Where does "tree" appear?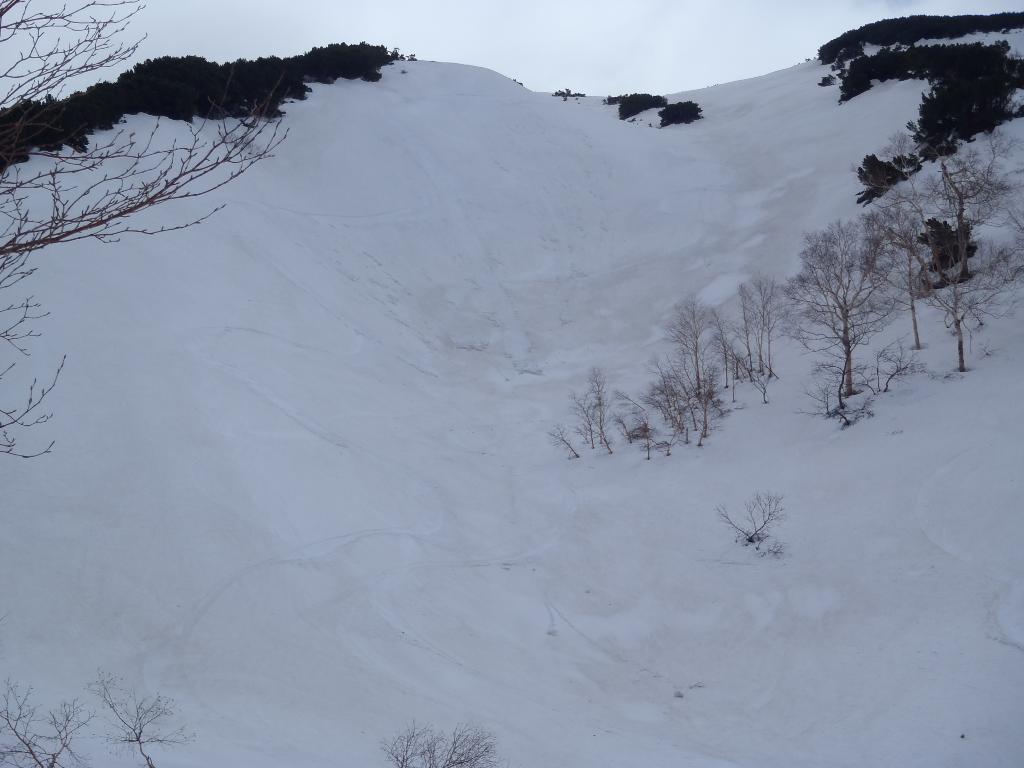
Appears at 0,0,289,454.
